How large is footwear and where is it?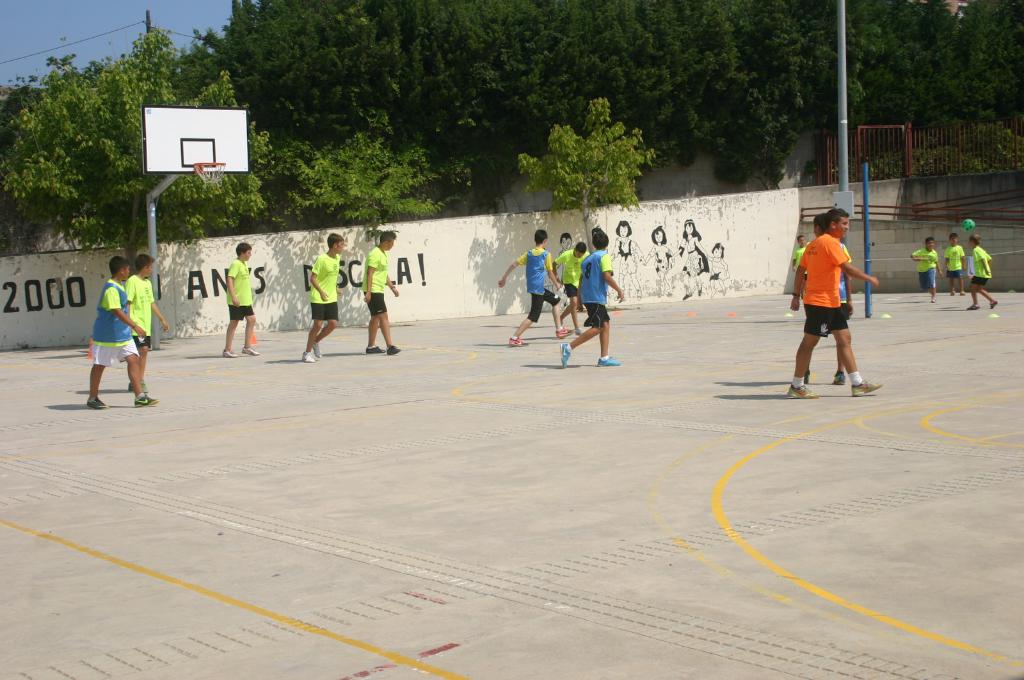
Bounding box: <box>851,380,883,399</box>.
